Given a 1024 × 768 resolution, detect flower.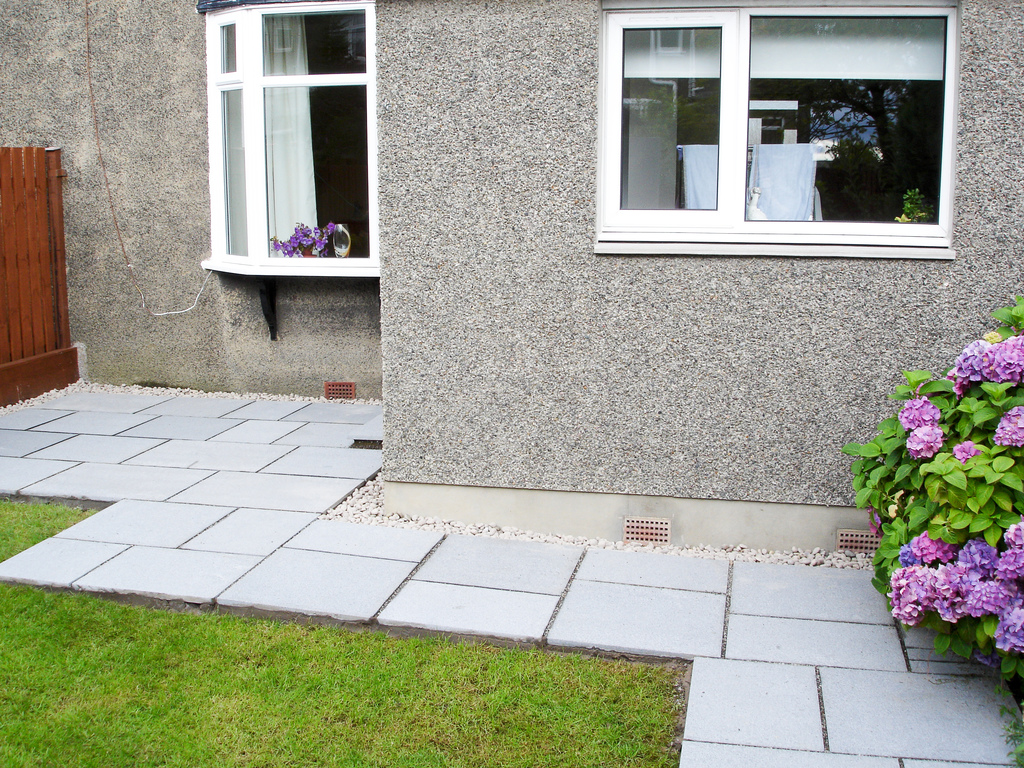
pyautogui.locateOnScreen(949, 438, 982, 463).
